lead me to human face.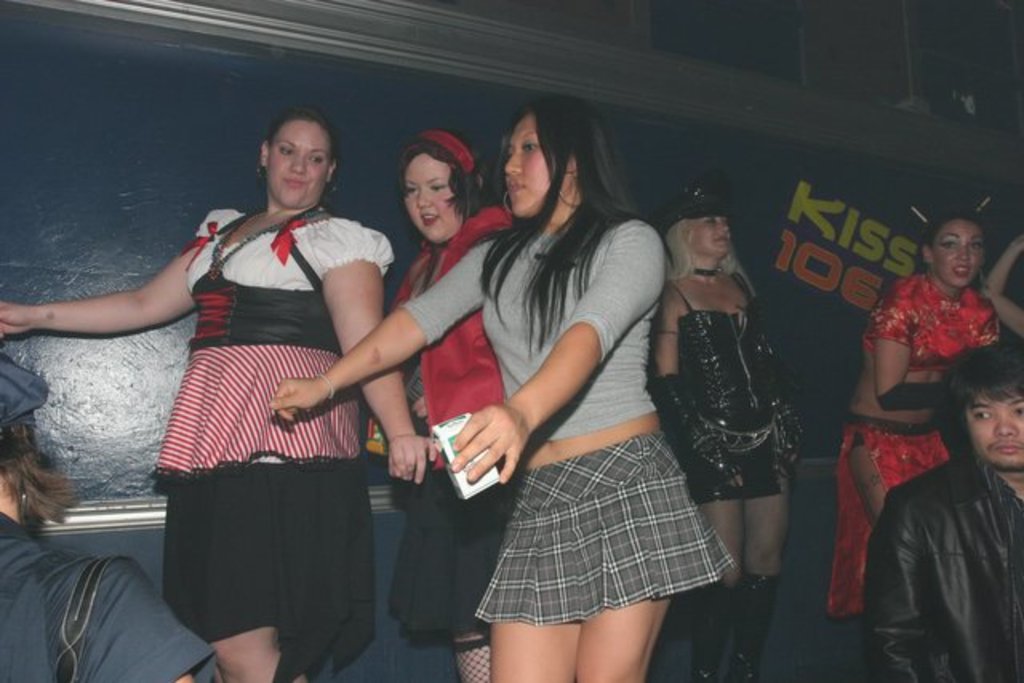
Lead to box=[267, 123, 330, 206].
